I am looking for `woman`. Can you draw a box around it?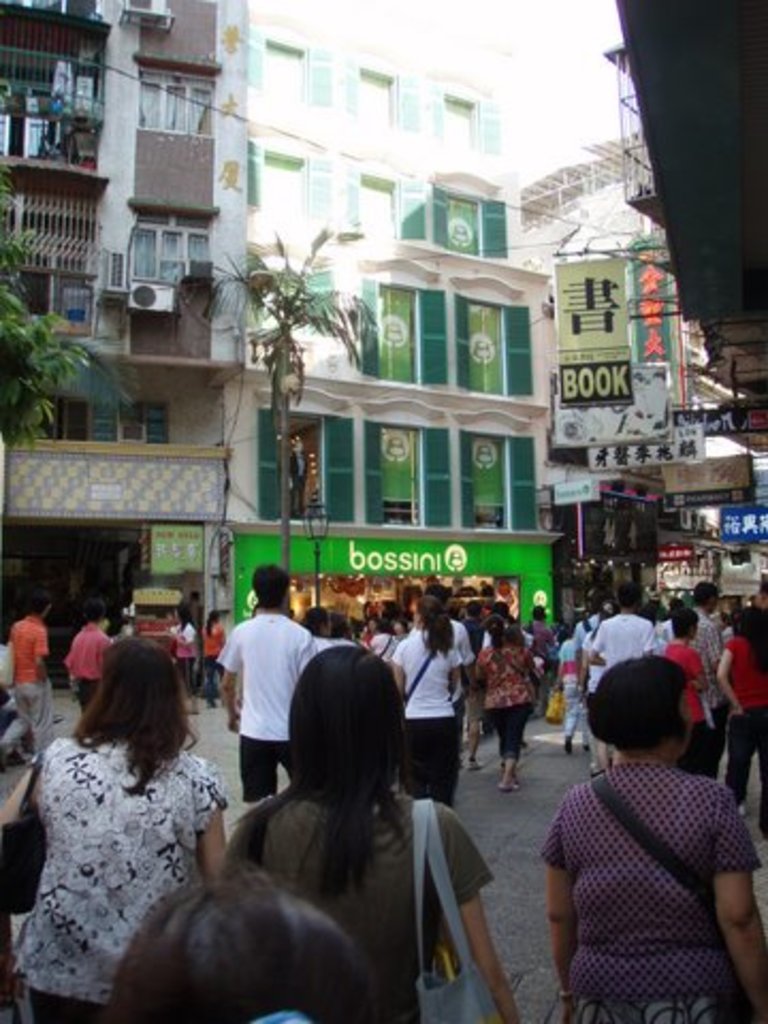
Sure, the bounding box is [left=550, top=614, right=597, bottom=755].
